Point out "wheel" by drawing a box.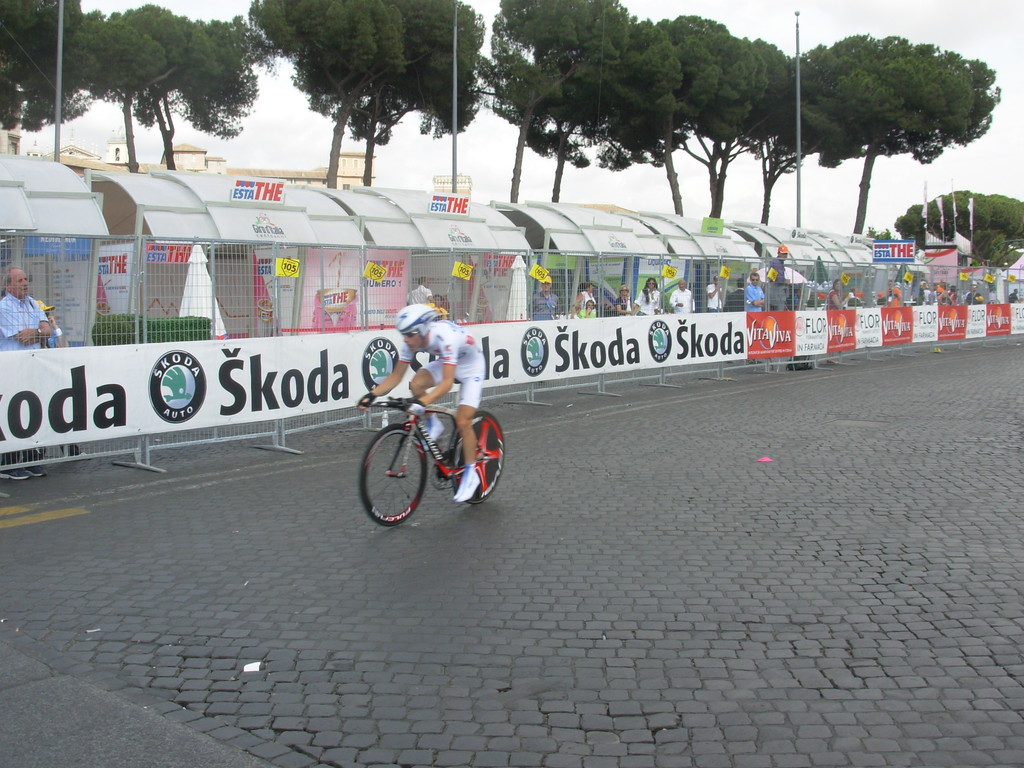
locate(360, 424, 426, 529).
